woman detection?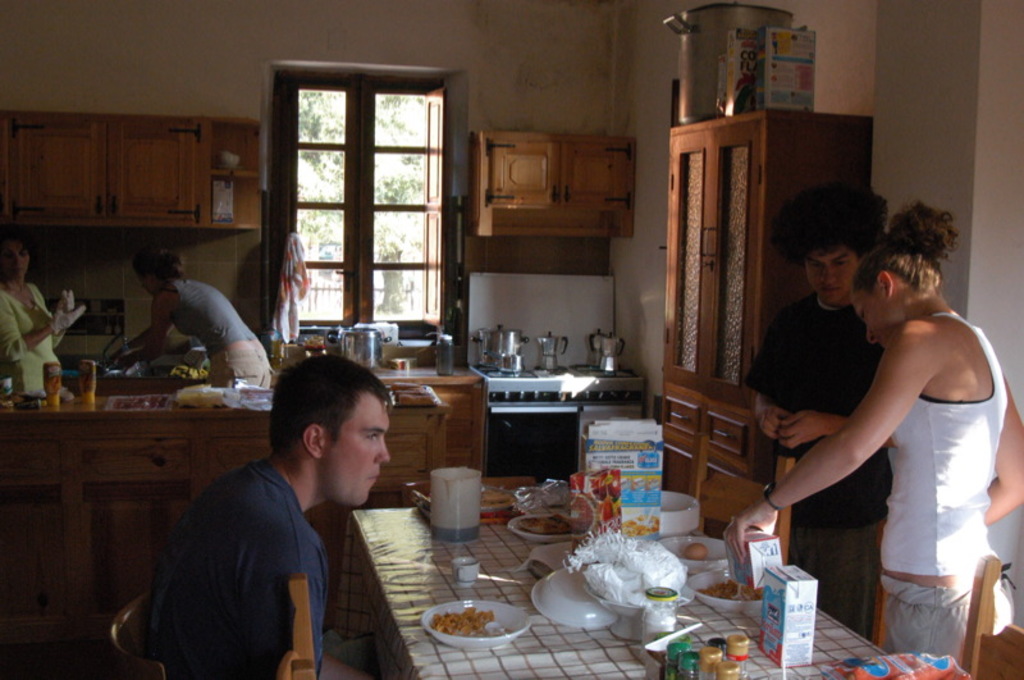
(101, 246, 274, 392)
